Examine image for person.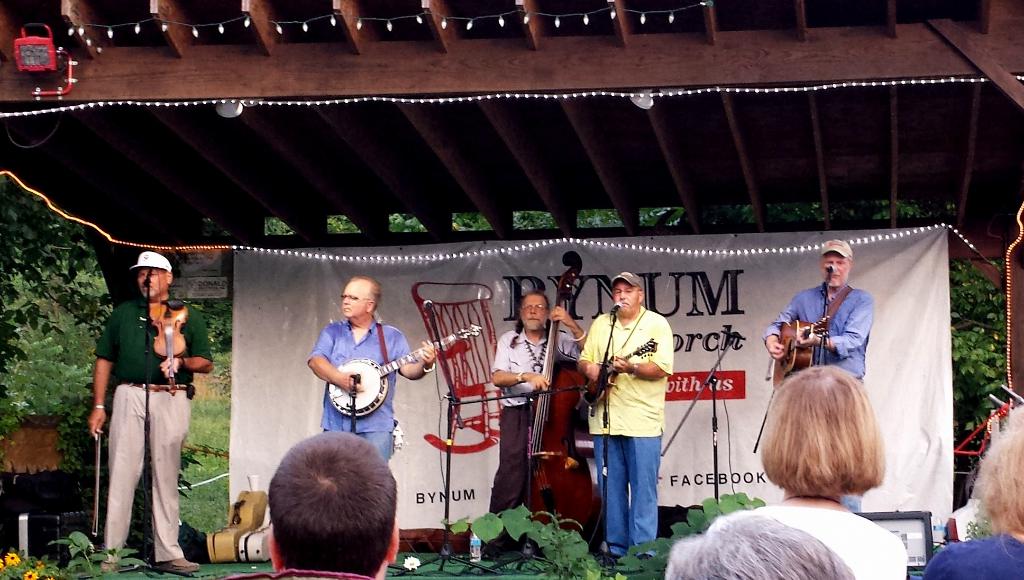
Examination result: pyautogui.locateOnScreen(763, 238, 878, 512).
